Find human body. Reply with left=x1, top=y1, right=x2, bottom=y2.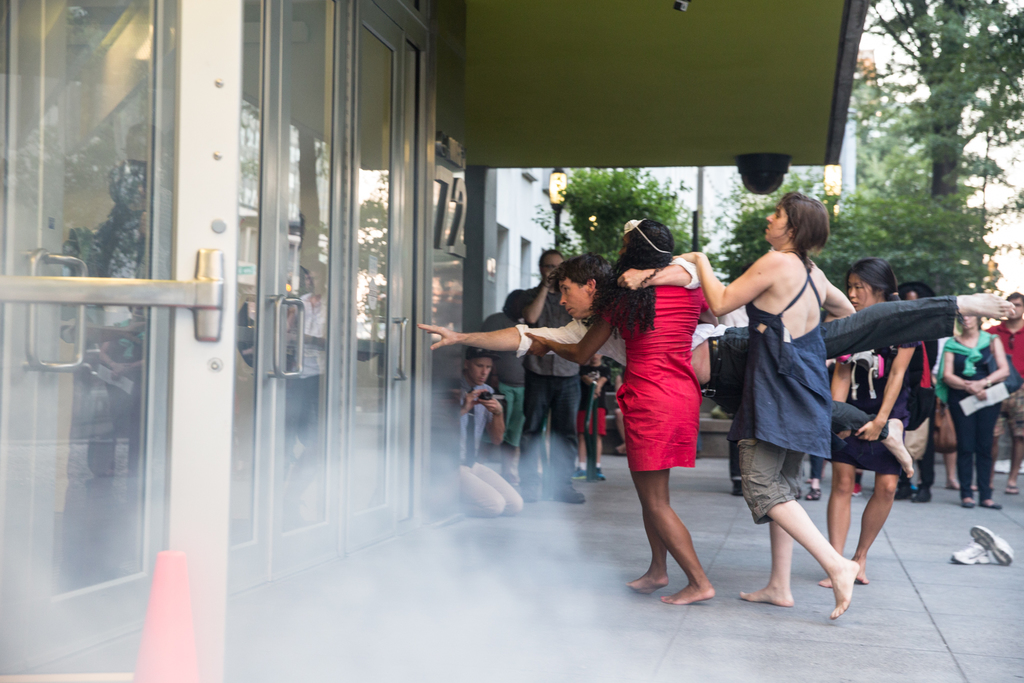
left=419, top=249, right=1011, bottom=374.
